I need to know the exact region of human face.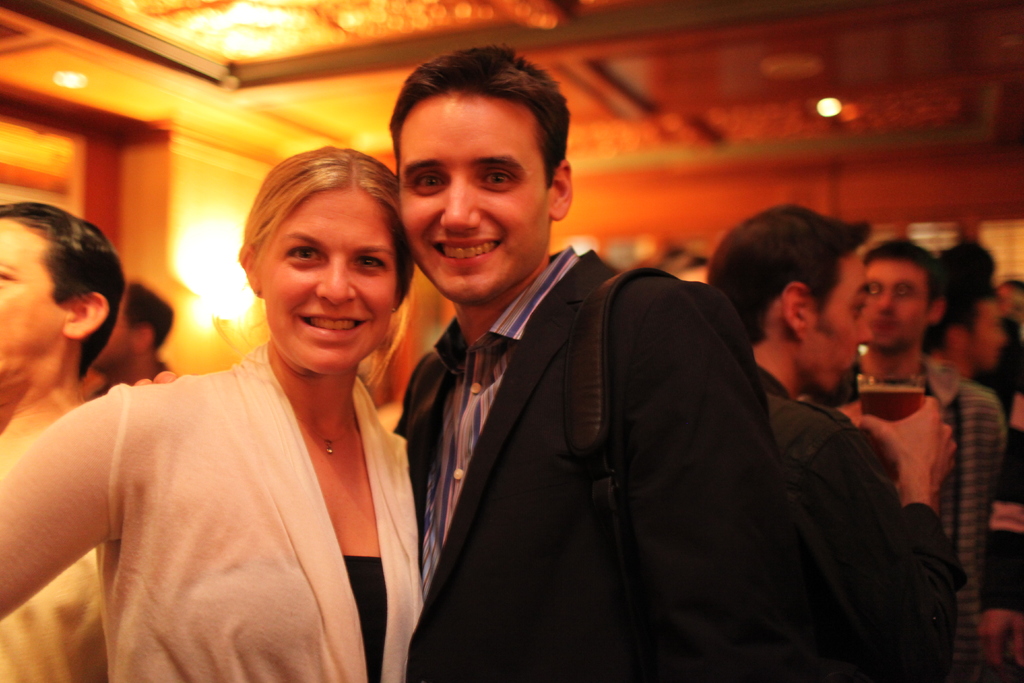
Region: Rect(400, 90, 550, 299).
